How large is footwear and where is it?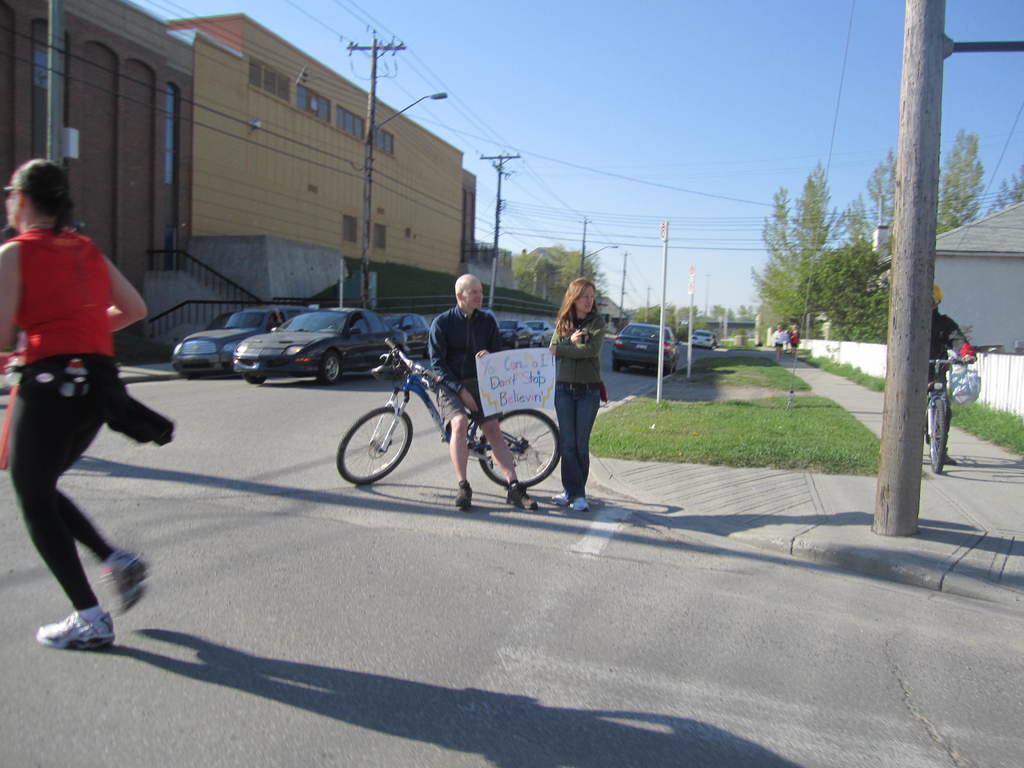
Bounding box: {"left": 32, "top": 609, "right": 120, "bottom": 648}.
